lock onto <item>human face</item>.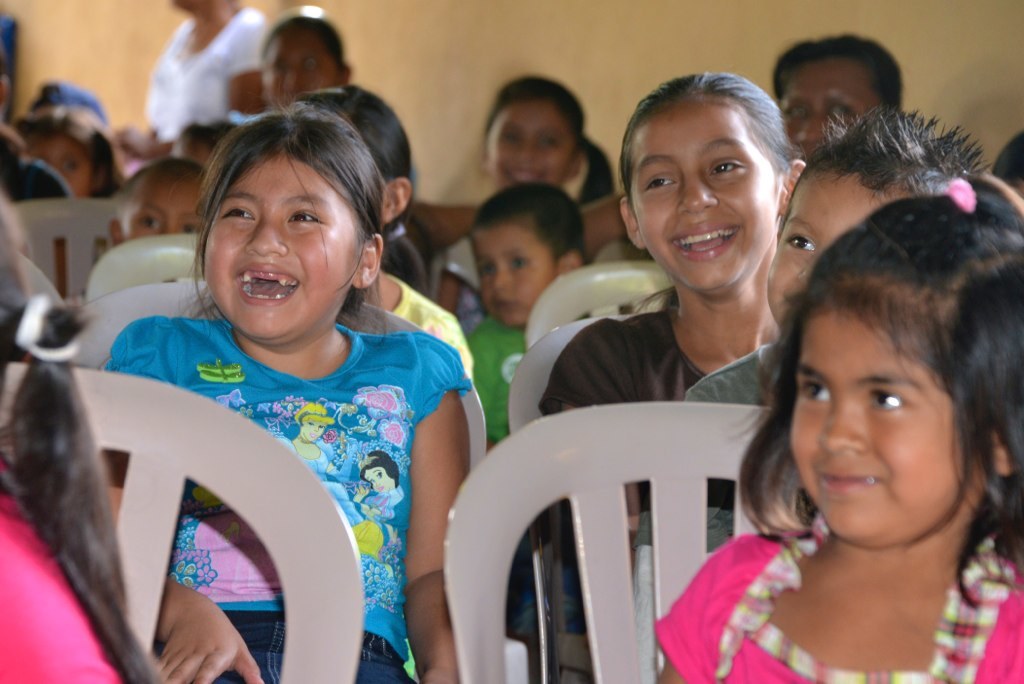
Locked: bbox(490, 100, 575, 182).
